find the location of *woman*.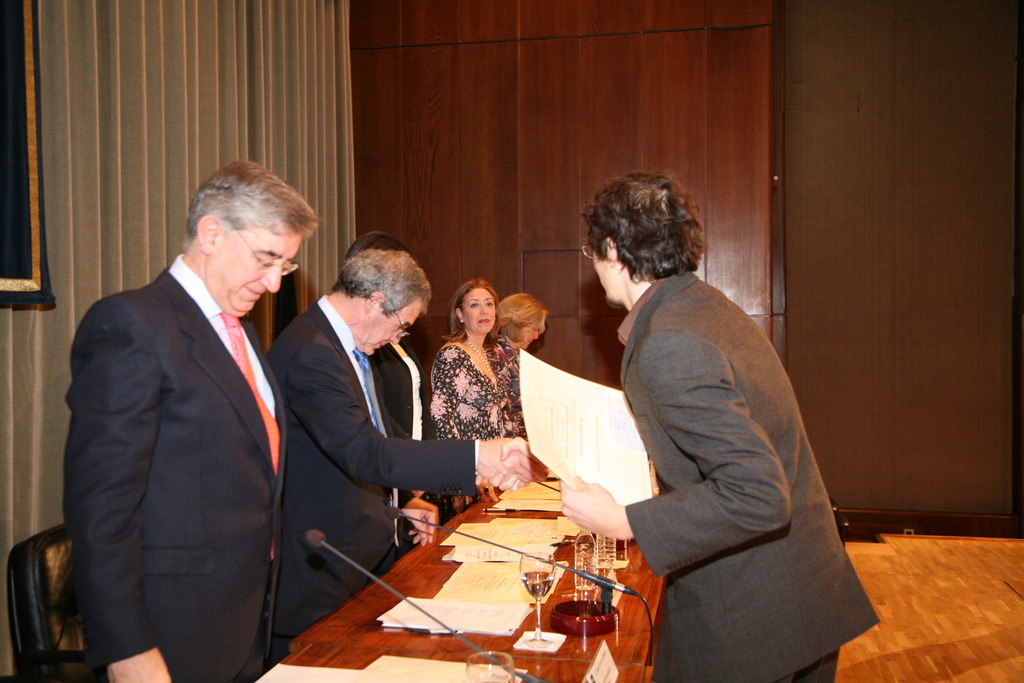
Location: 338, 229, 428, 545.
